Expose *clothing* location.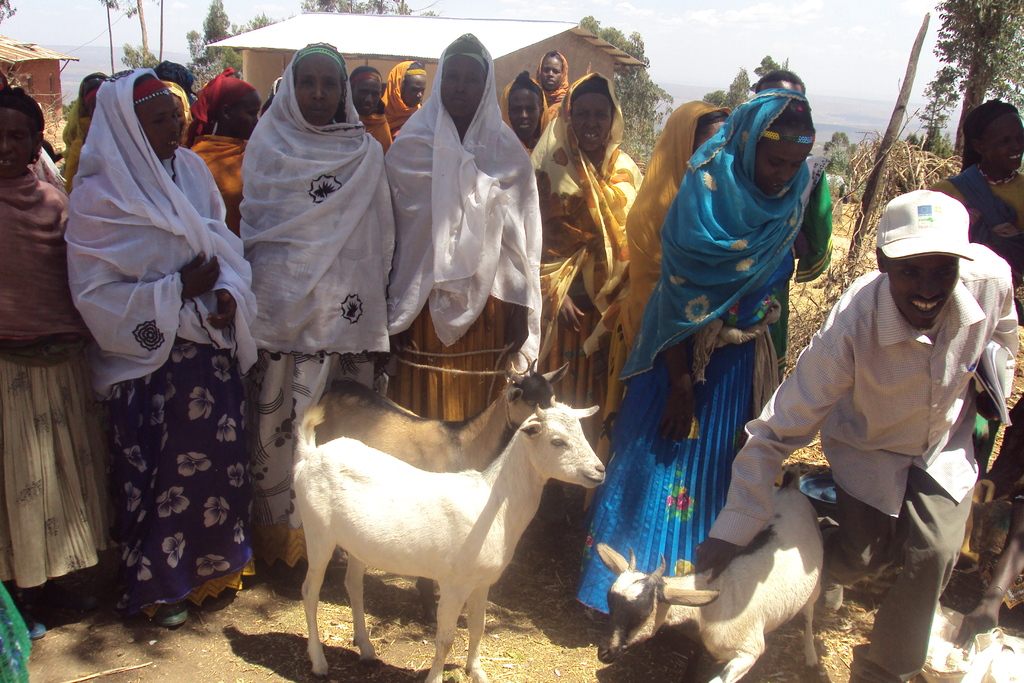
Exposed at rect(736, 192, 1011, 639).
